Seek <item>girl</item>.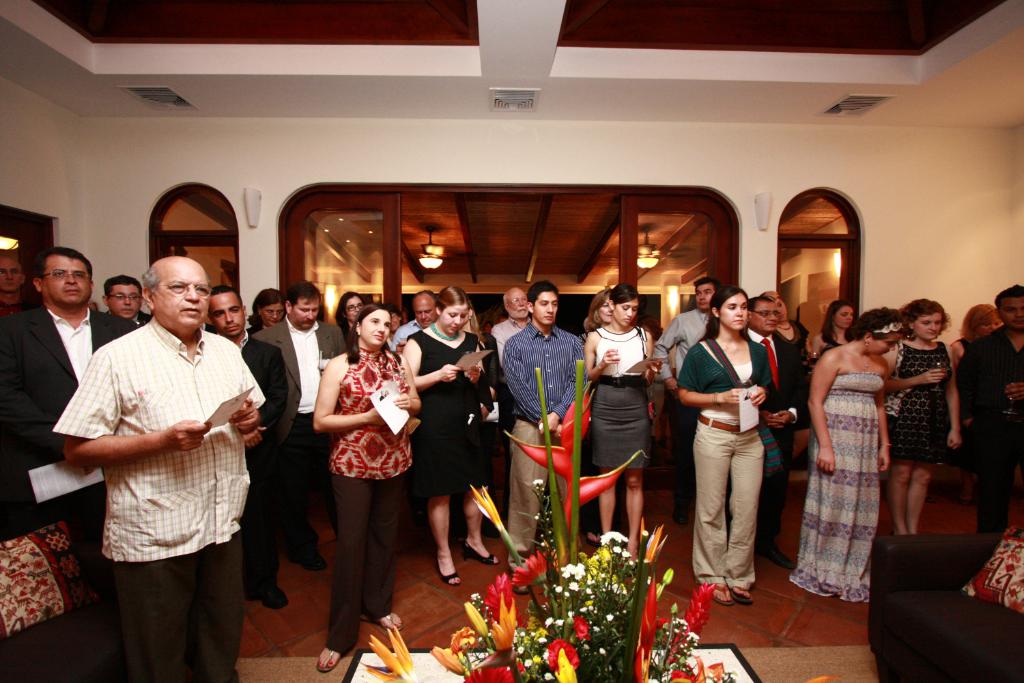
[left=302, top=303, right=419, bottom=676].
